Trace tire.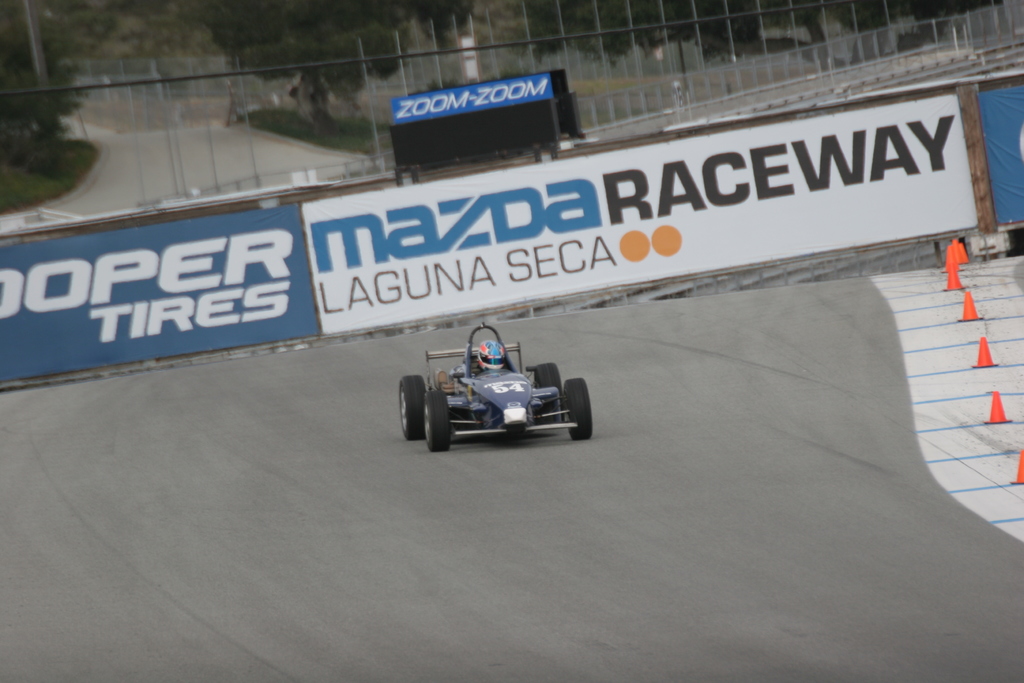
Traced to locate(400, 375, 425, 440).
